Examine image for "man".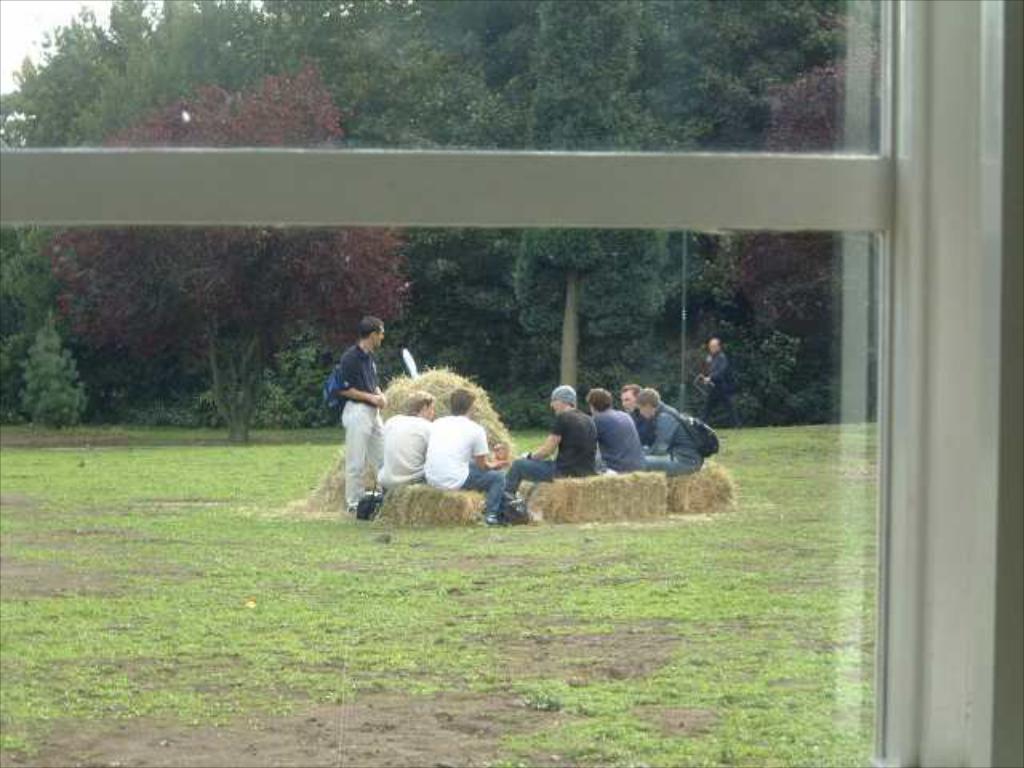
Examination result: (left=502, top=384, right=597, bottom=525).
